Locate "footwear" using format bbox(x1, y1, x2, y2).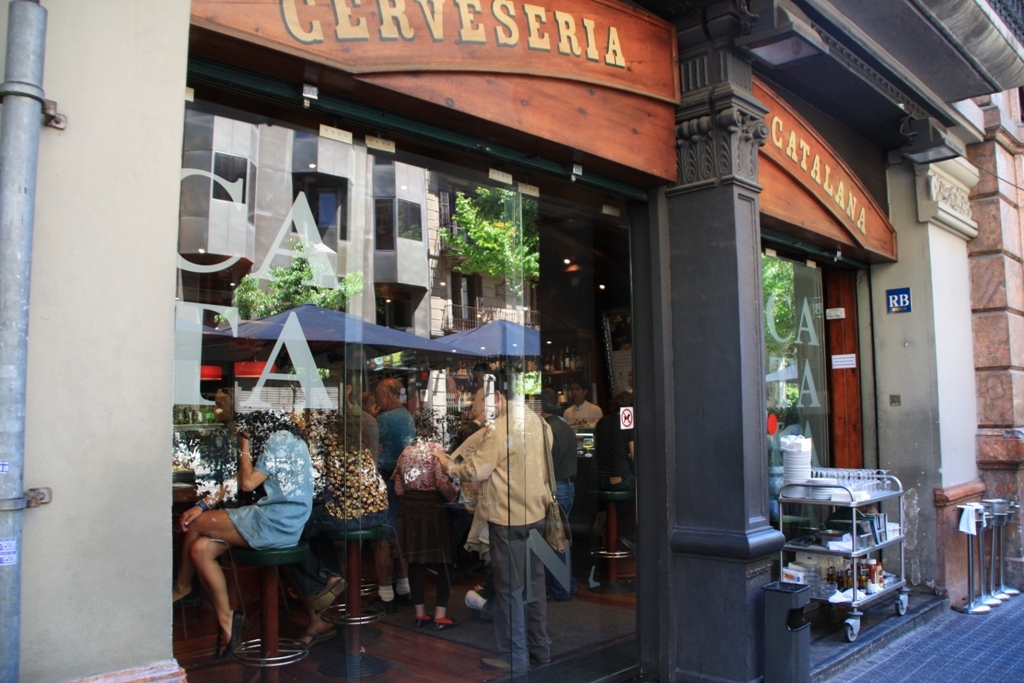
bbox(438, 614, 462, 633).
